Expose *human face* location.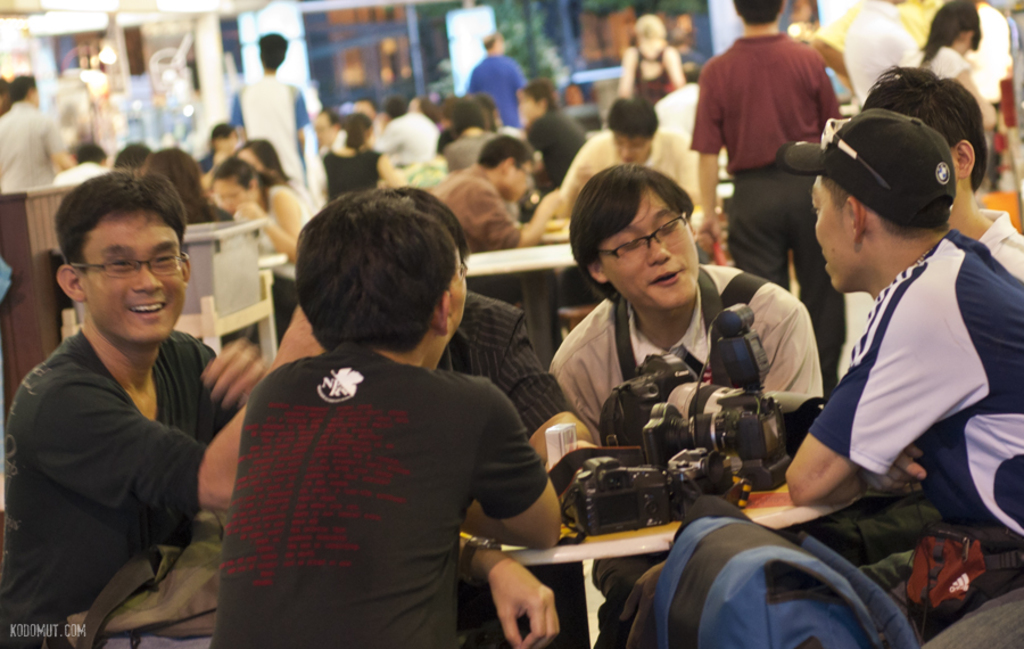
Exposed at [x1=212, y1=171, x2=251, y2=212].
